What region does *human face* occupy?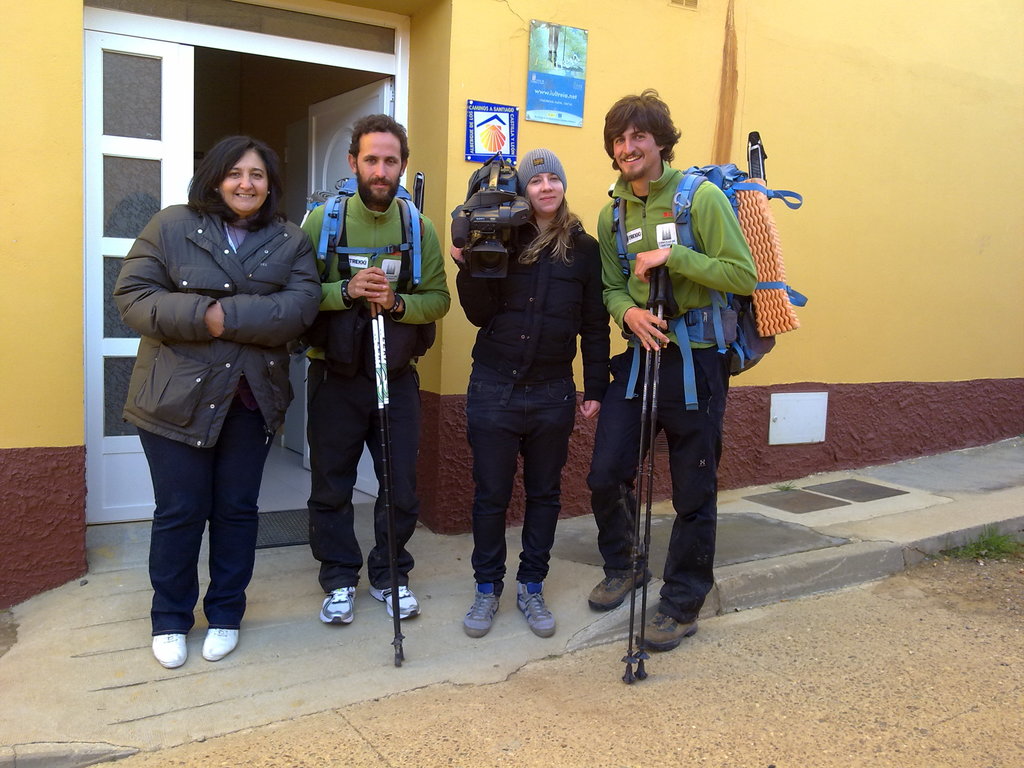
crop(360, 139, 403, 201).
